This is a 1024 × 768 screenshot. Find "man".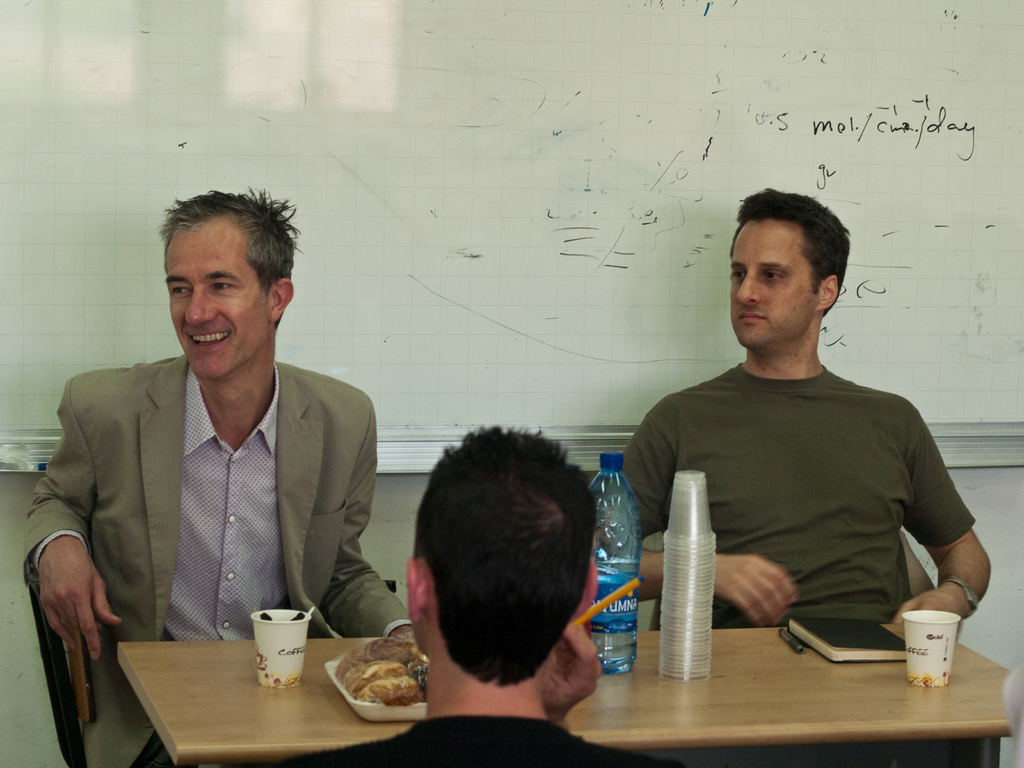
Bounding box: Rect(284, 422, 679, 767).
